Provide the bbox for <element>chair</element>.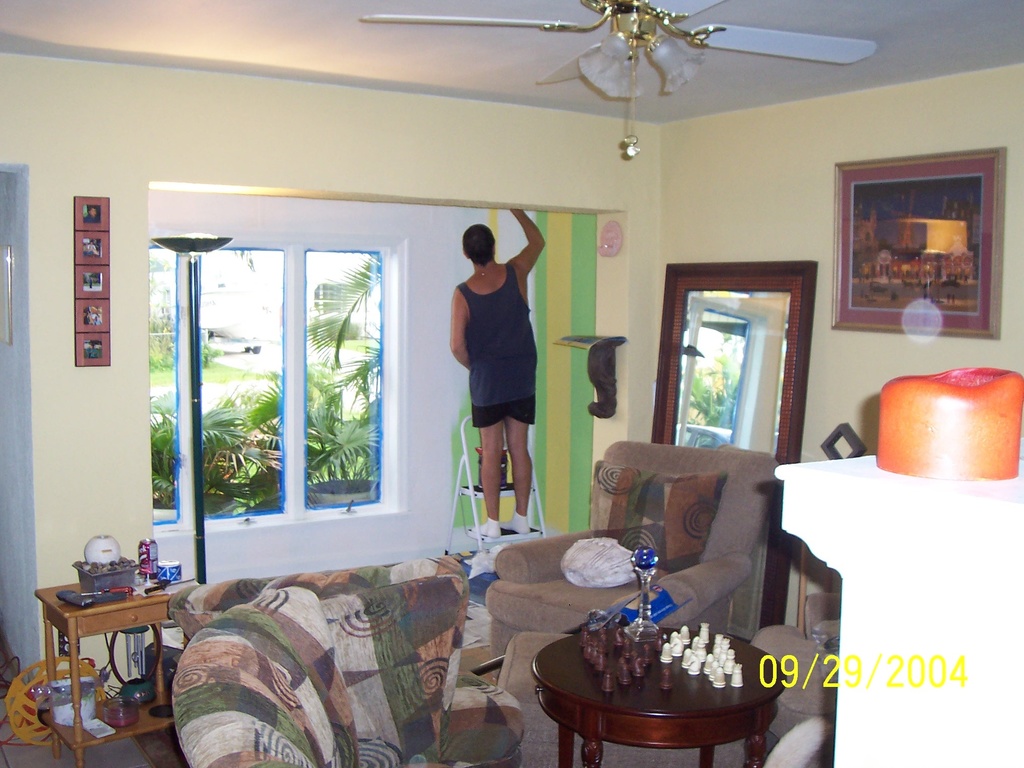
pyautogui.locateOnScreen(169, 589, 483, 767).
